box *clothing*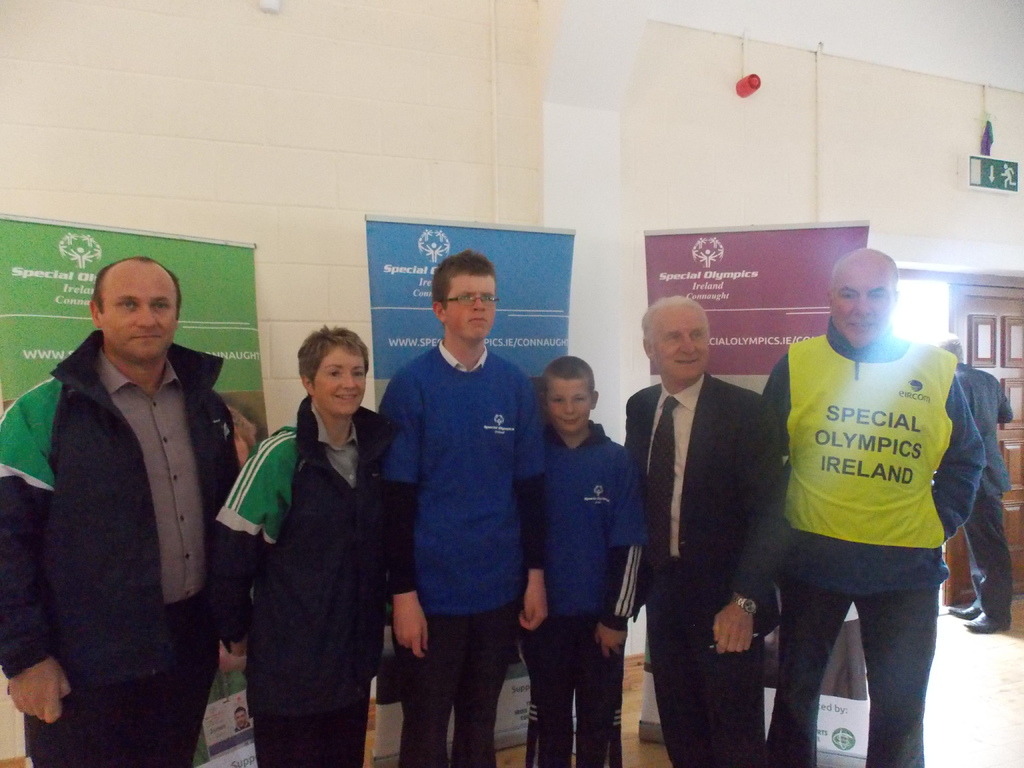
778, 312, 979, 767
